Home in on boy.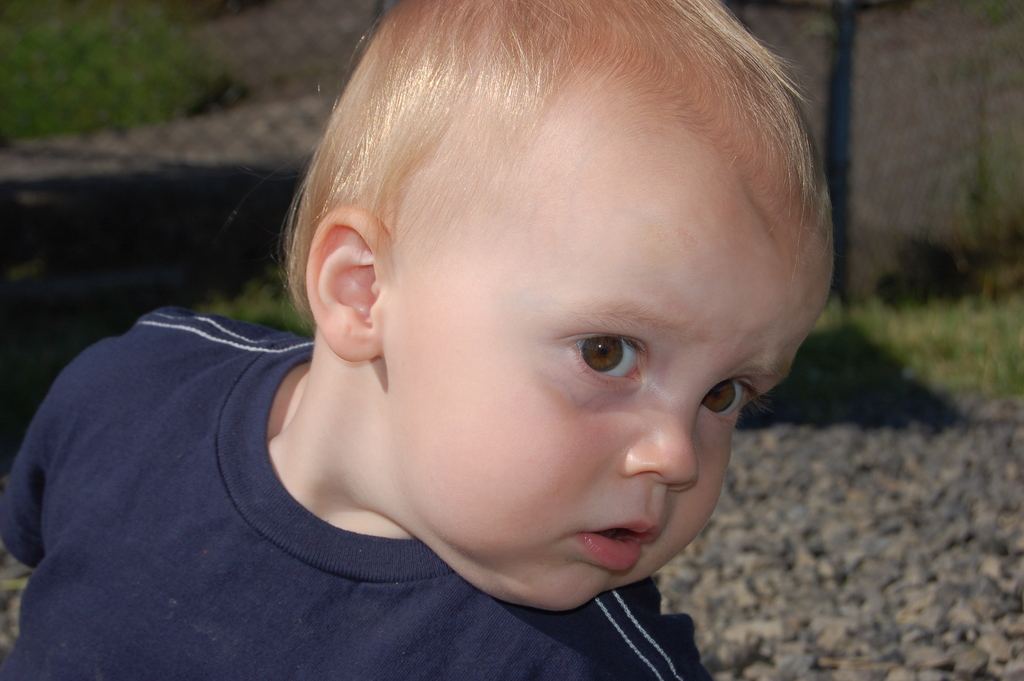
Homed in at box=[0, 0, 836, 680].
